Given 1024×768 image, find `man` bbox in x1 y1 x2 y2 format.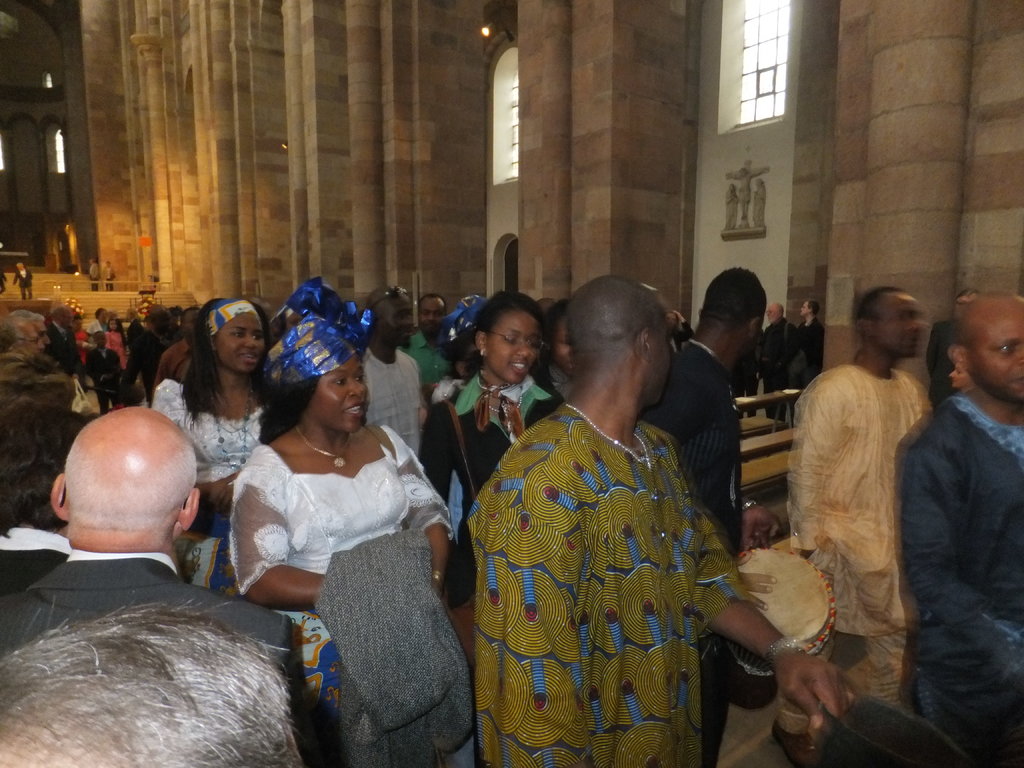
0 403 321 767.
